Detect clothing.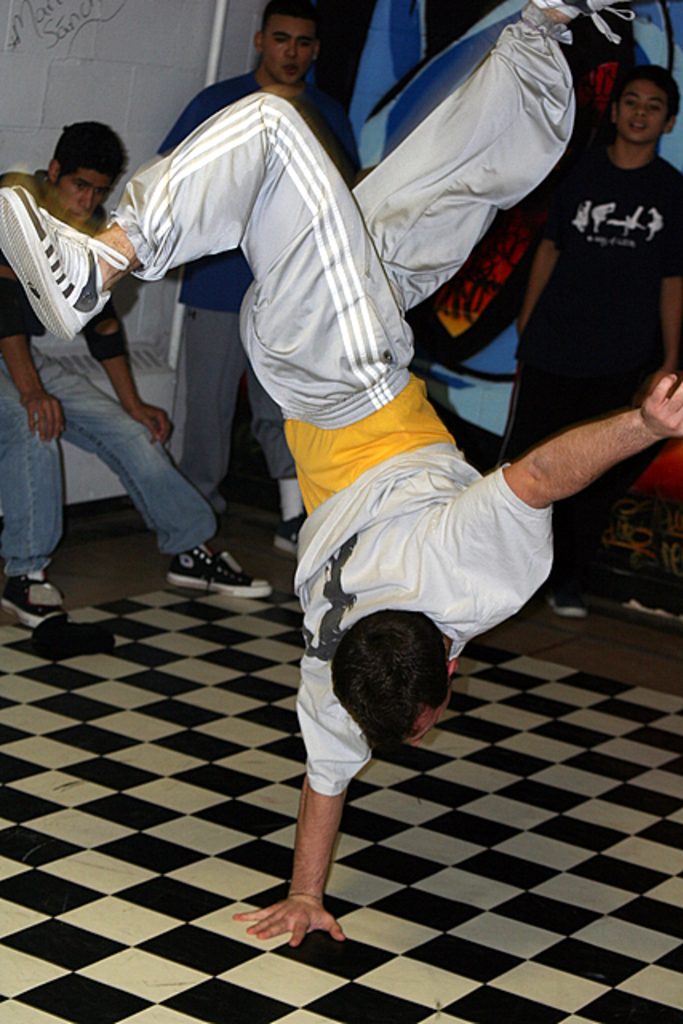
Detected at [left=160, top=72, right=365, bottom=504].
